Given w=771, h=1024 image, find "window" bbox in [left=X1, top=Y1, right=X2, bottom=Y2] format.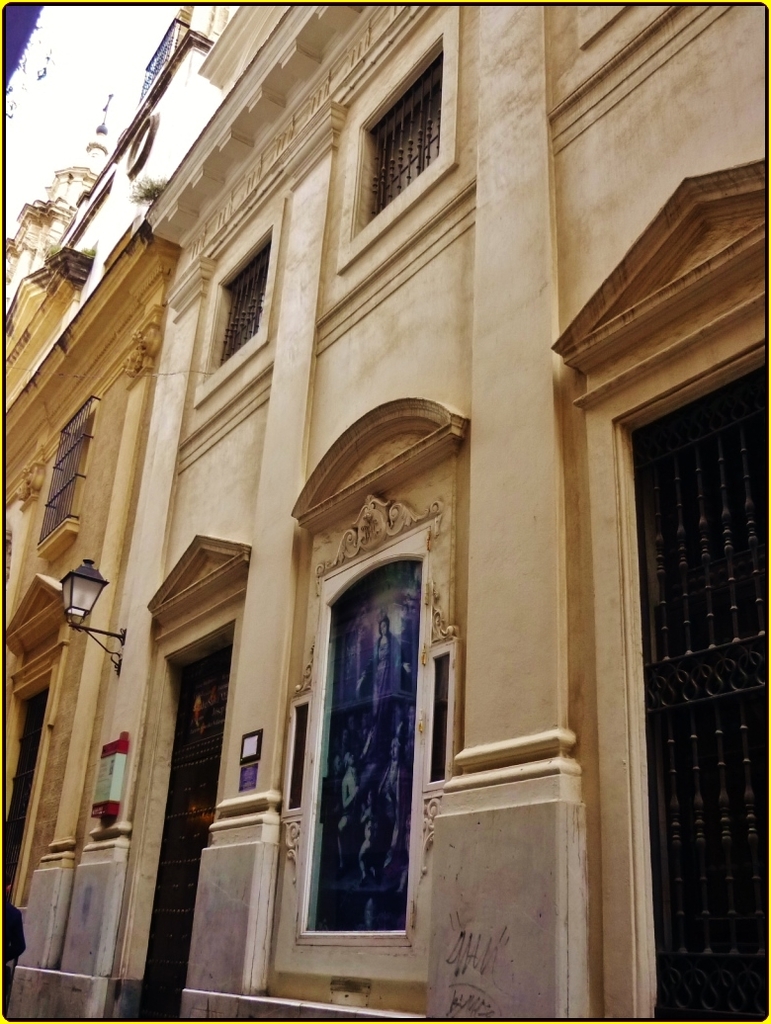
[left=338, top=5, right=462, bottom=271].
